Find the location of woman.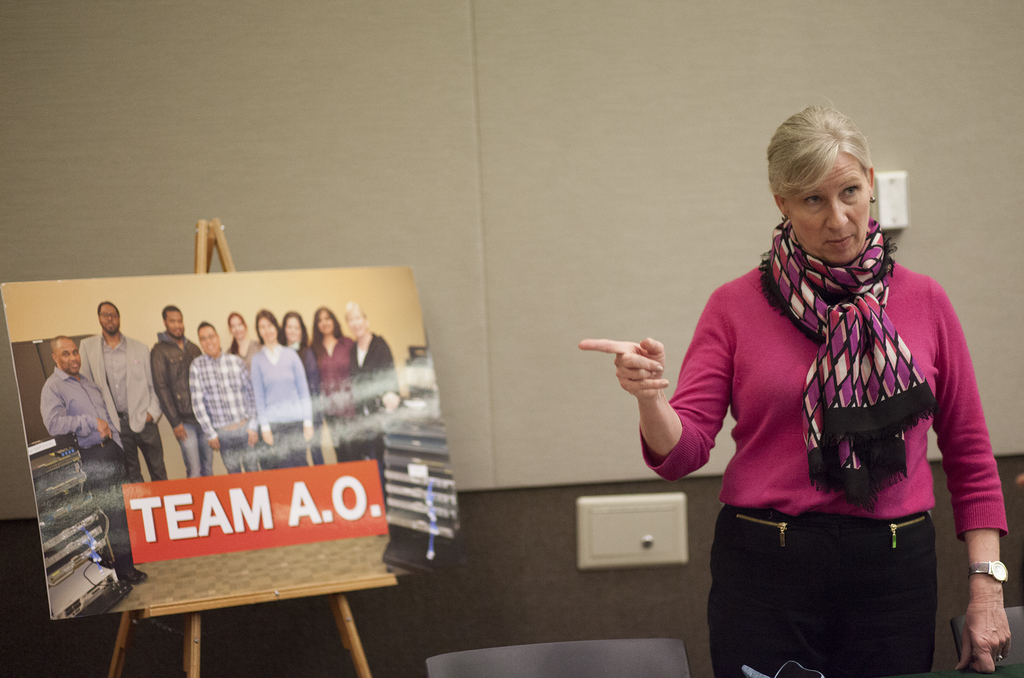
Location: 307 302 353 471.
